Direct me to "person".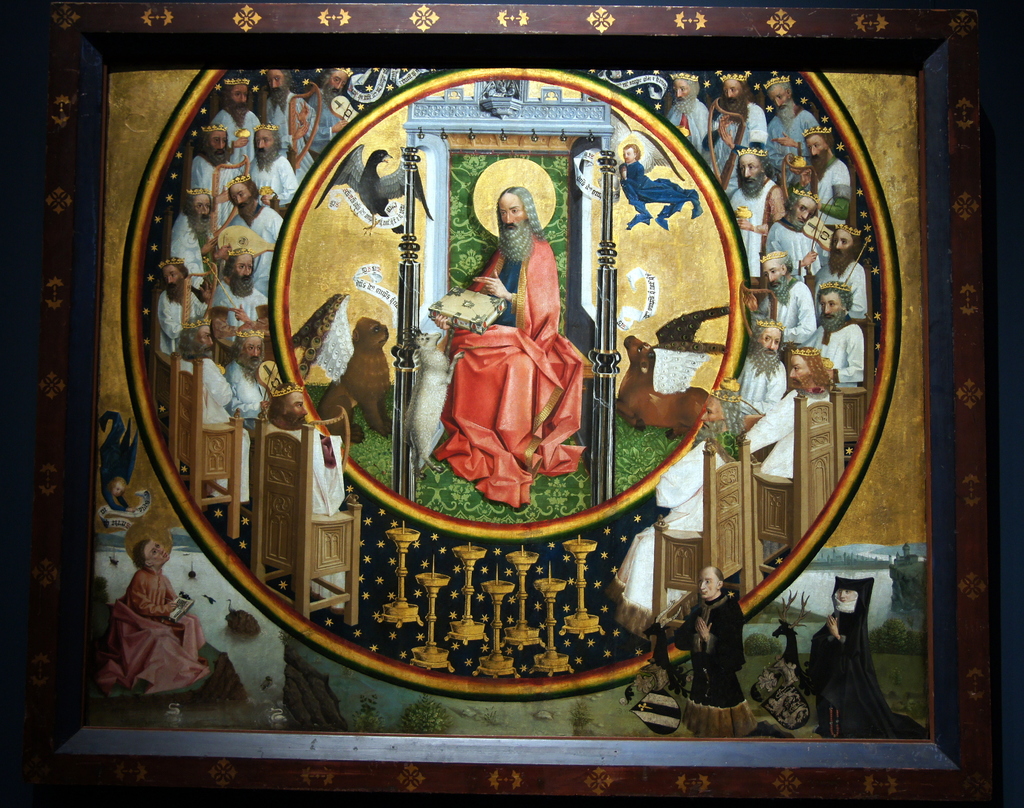
Direction: x1=728, y1=313, x2=788, y2=408.
